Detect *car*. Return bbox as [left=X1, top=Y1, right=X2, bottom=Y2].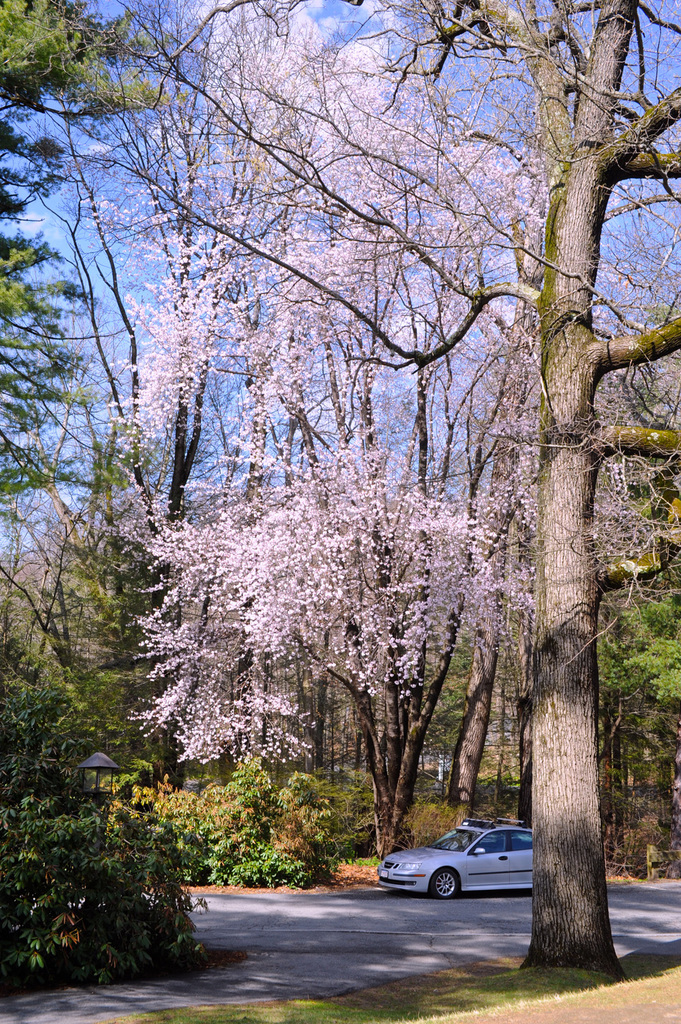
[left=375, top=819, right=532, bottom=900].
